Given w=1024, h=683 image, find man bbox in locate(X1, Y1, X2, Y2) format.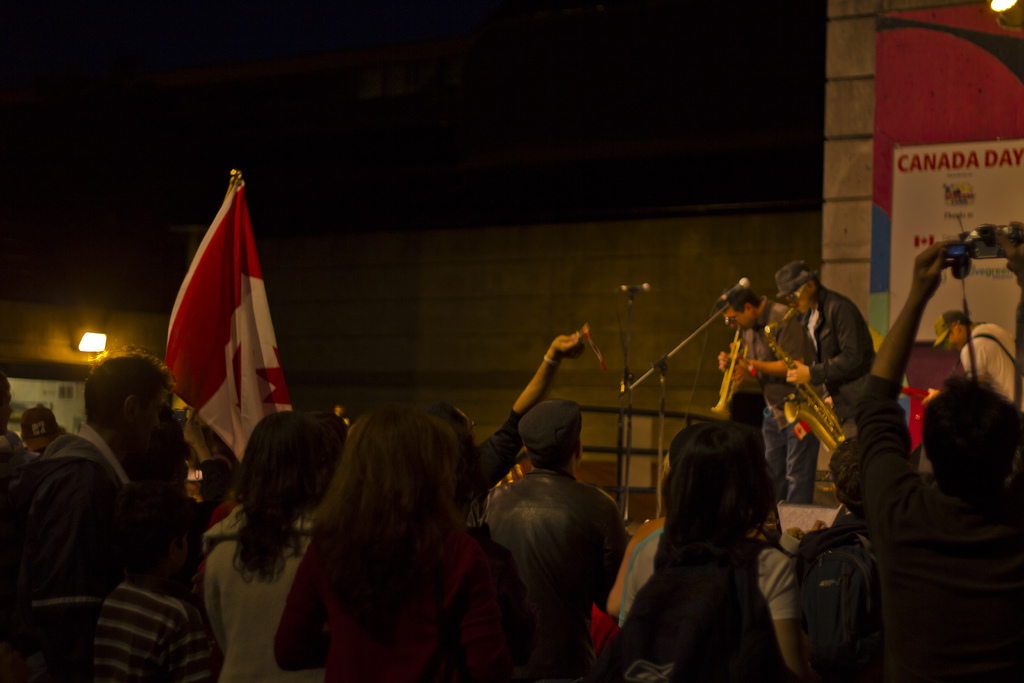
locate(712, 284, 822, 506).
